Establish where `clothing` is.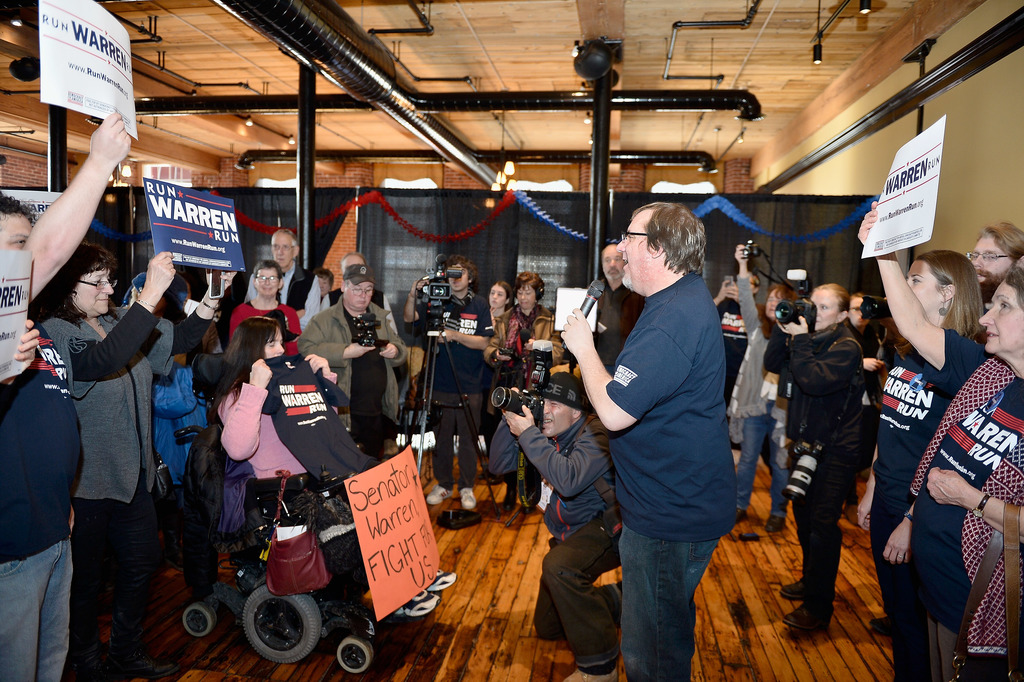
Established at (x1=719, y1=302, x2=760, y2=406).
